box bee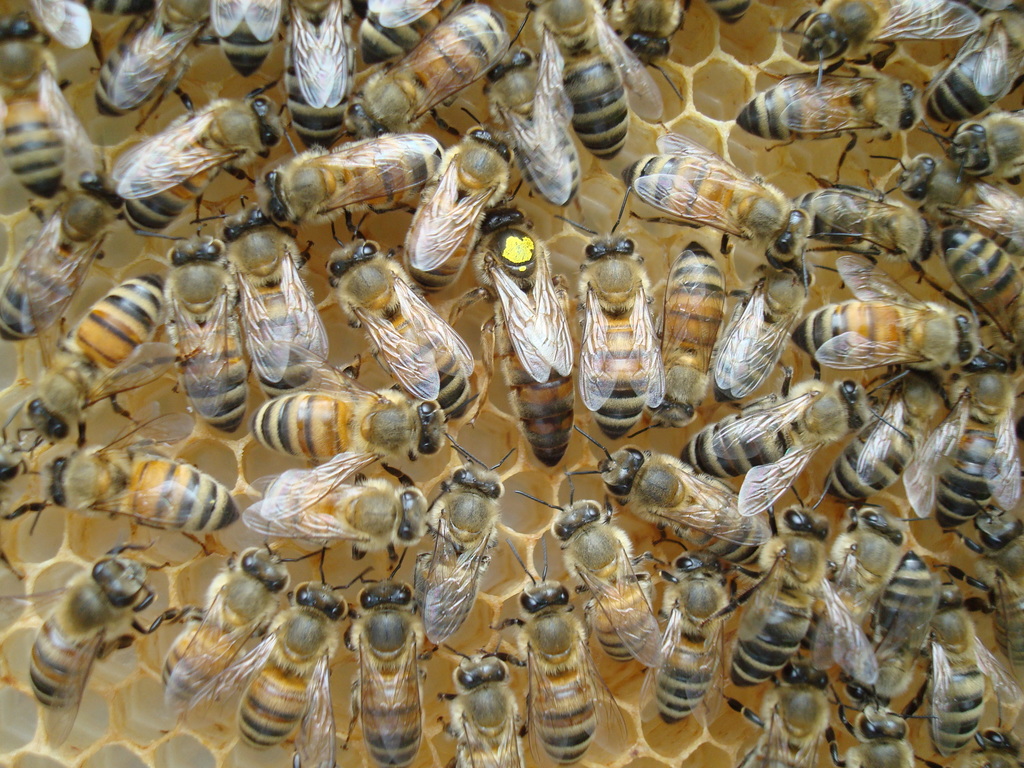
detection(555, 188, 666, 439)
